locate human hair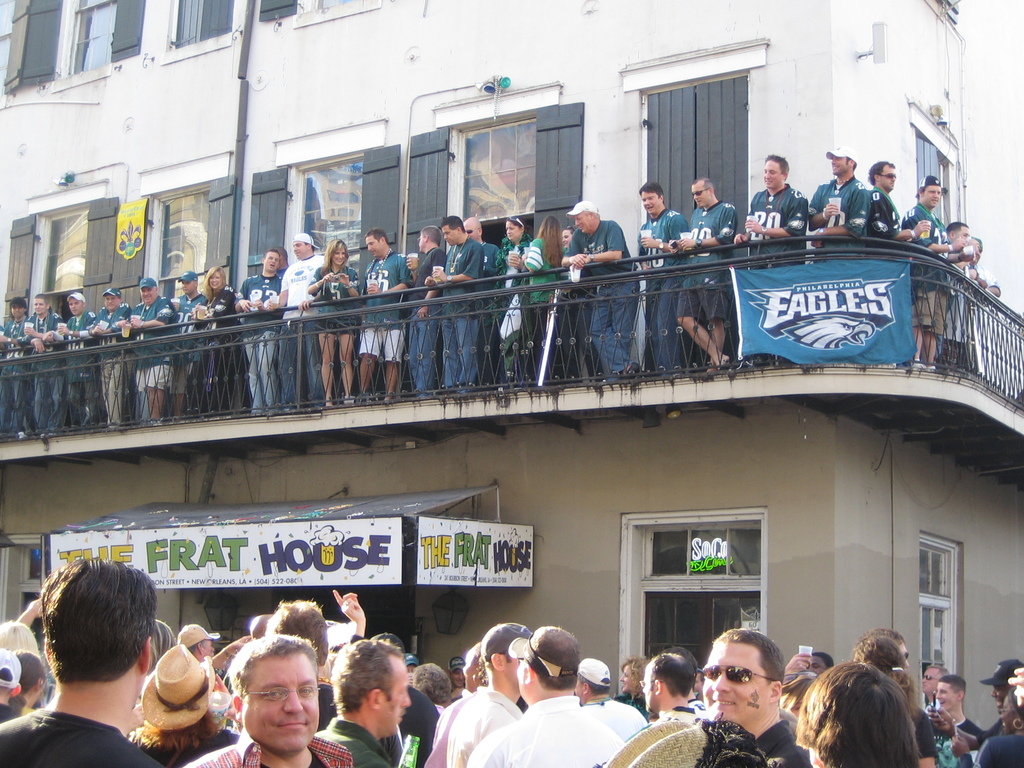
Rect(876, 625, 904, 644)
